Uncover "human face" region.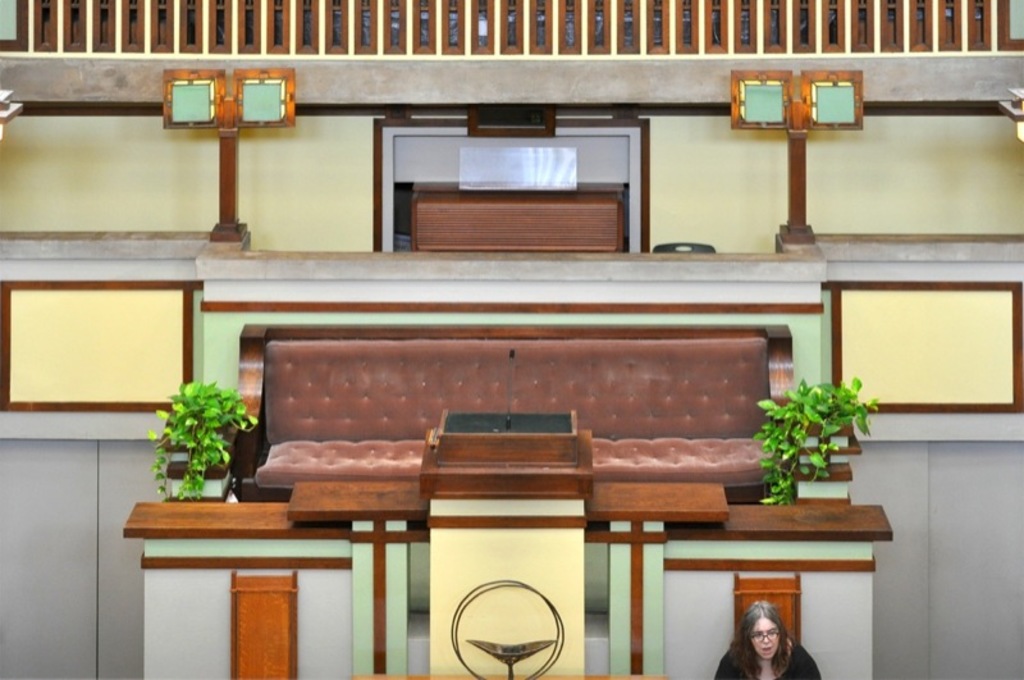
Uncovered: [750,619,780,660].
